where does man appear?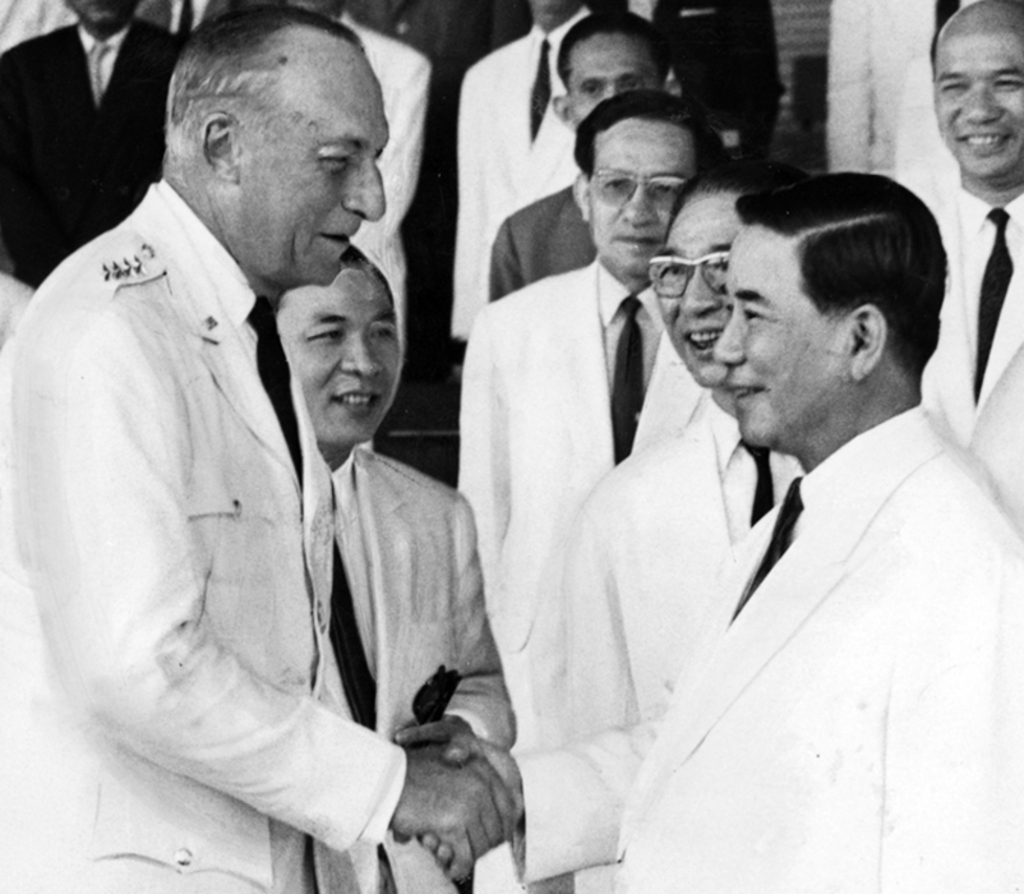
Appears at [388,158,1023,893].
